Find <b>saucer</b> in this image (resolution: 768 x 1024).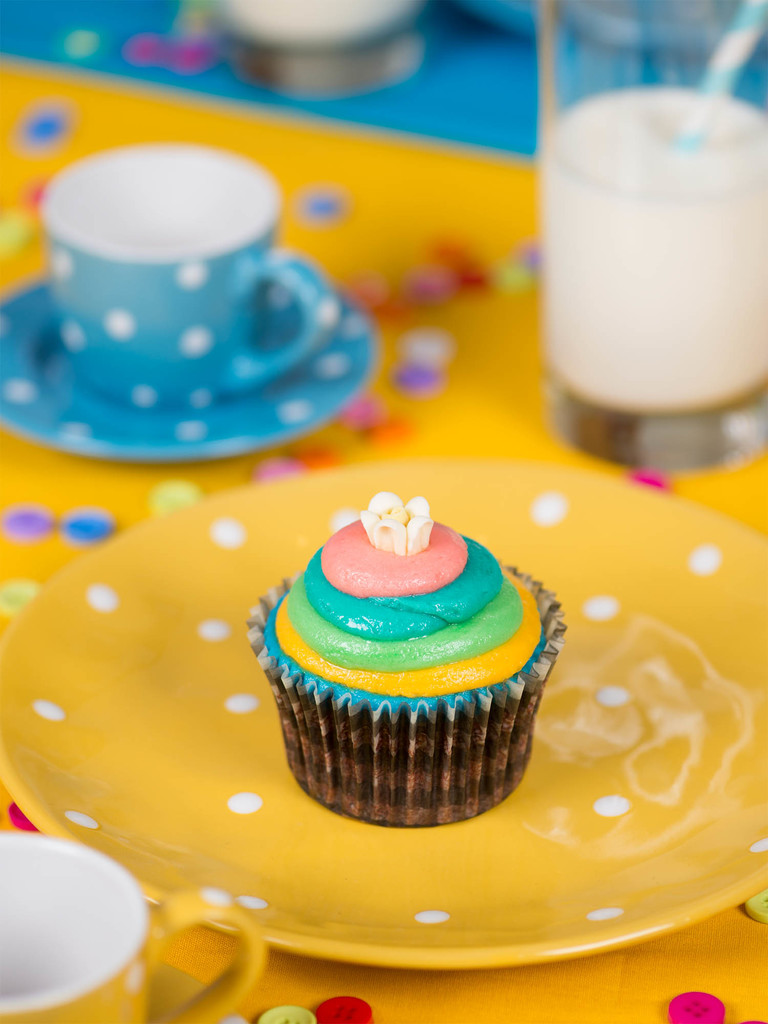
bbox=[0, 288, 381, 454].
